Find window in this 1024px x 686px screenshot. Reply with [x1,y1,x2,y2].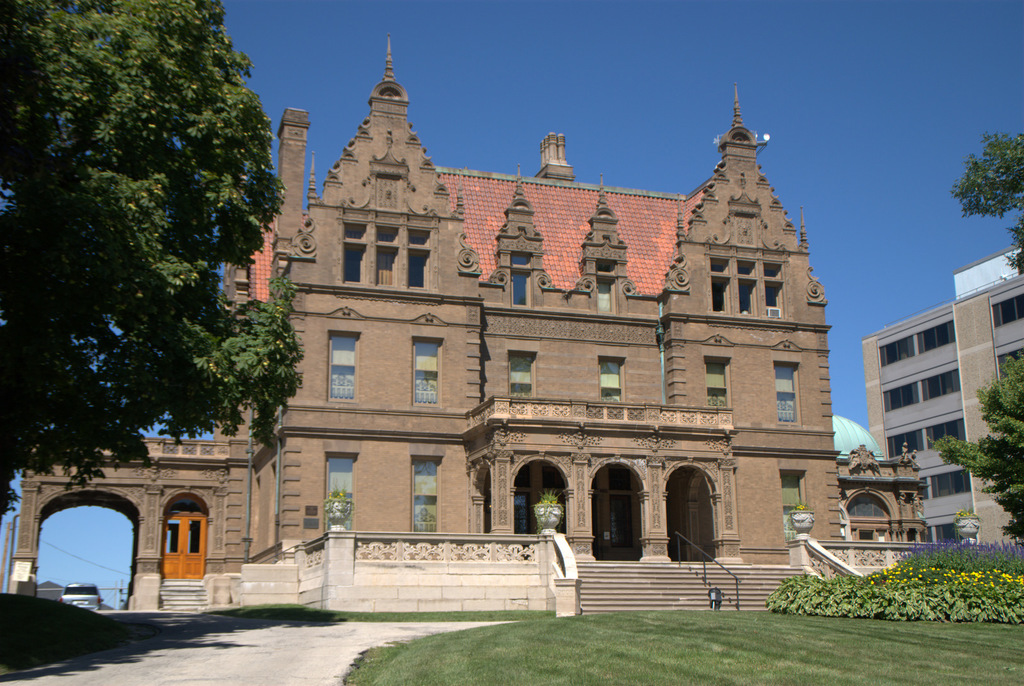
[410,337,439,408].
